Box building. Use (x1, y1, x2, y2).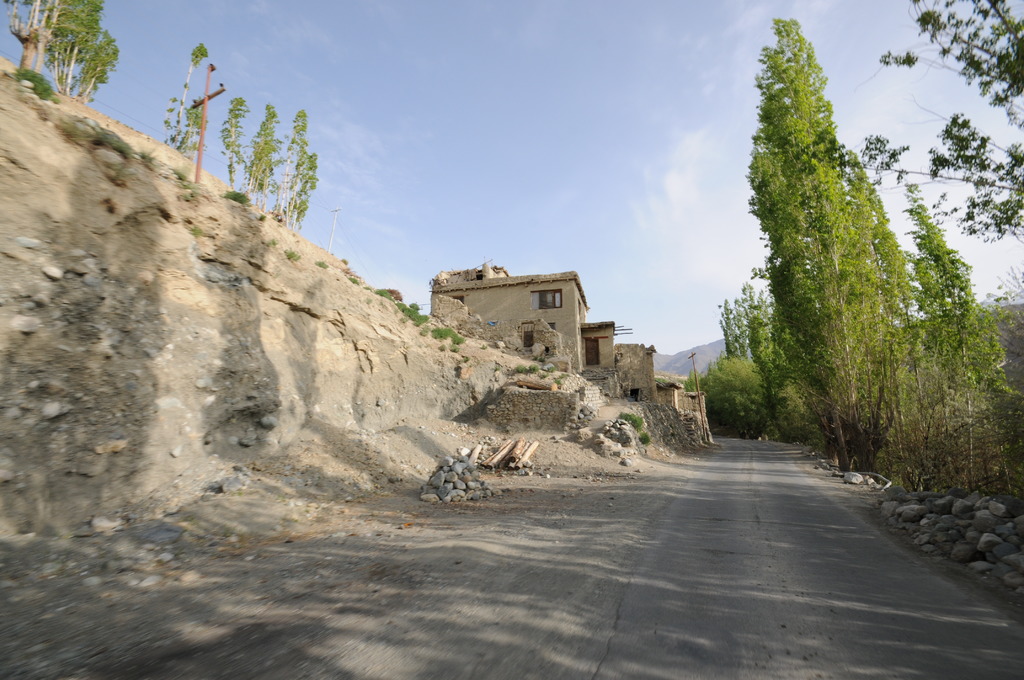
(623, 345, 658, 393).
